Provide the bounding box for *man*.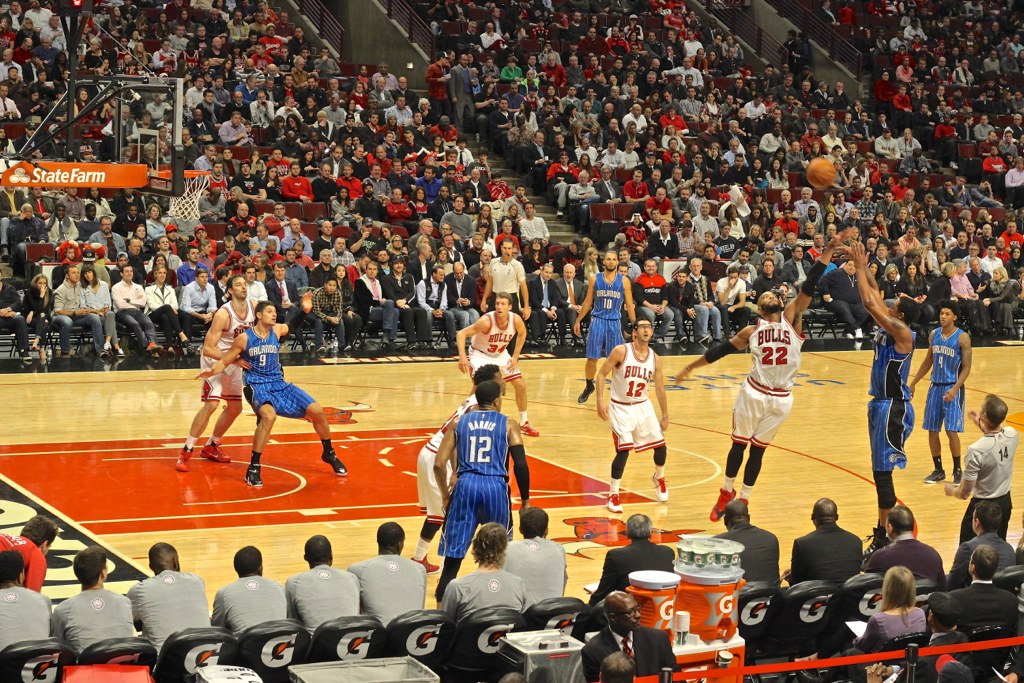
rect(106, 262, 162, 355).
